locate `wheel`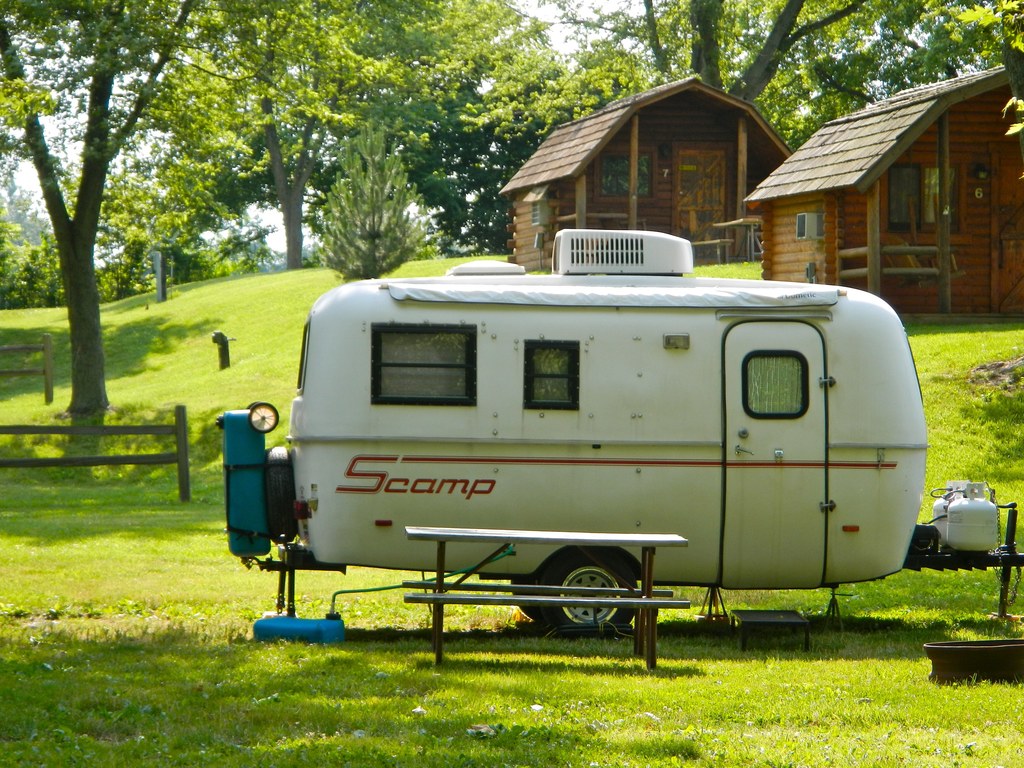
(525, 549, 628, 648)
